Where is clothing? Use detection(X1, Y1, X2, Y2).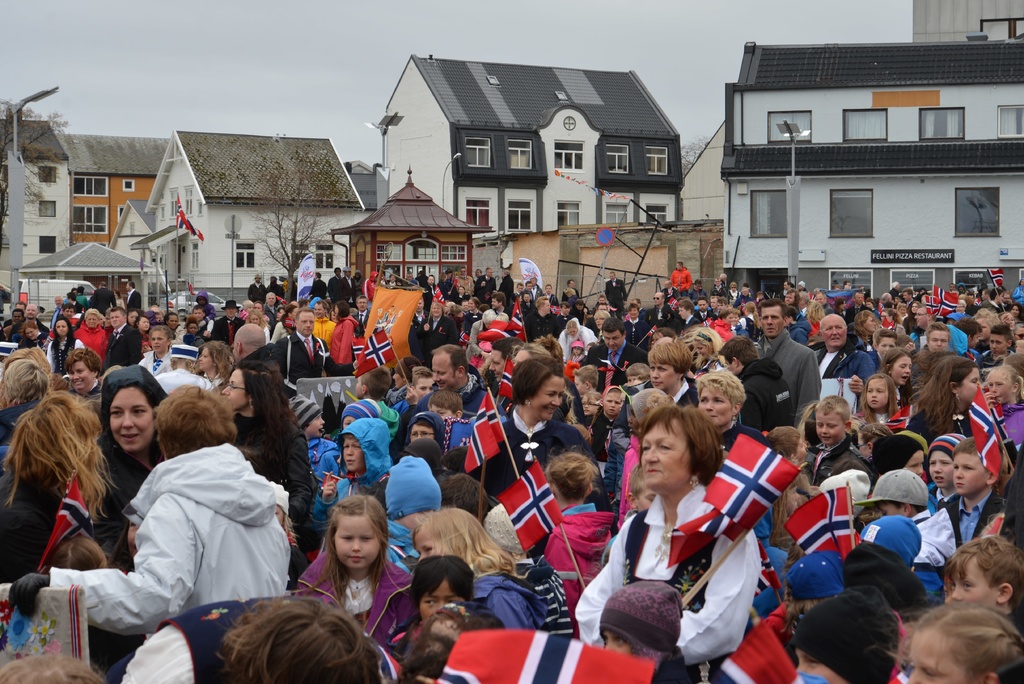
detection(309, 418, 410, 531).
